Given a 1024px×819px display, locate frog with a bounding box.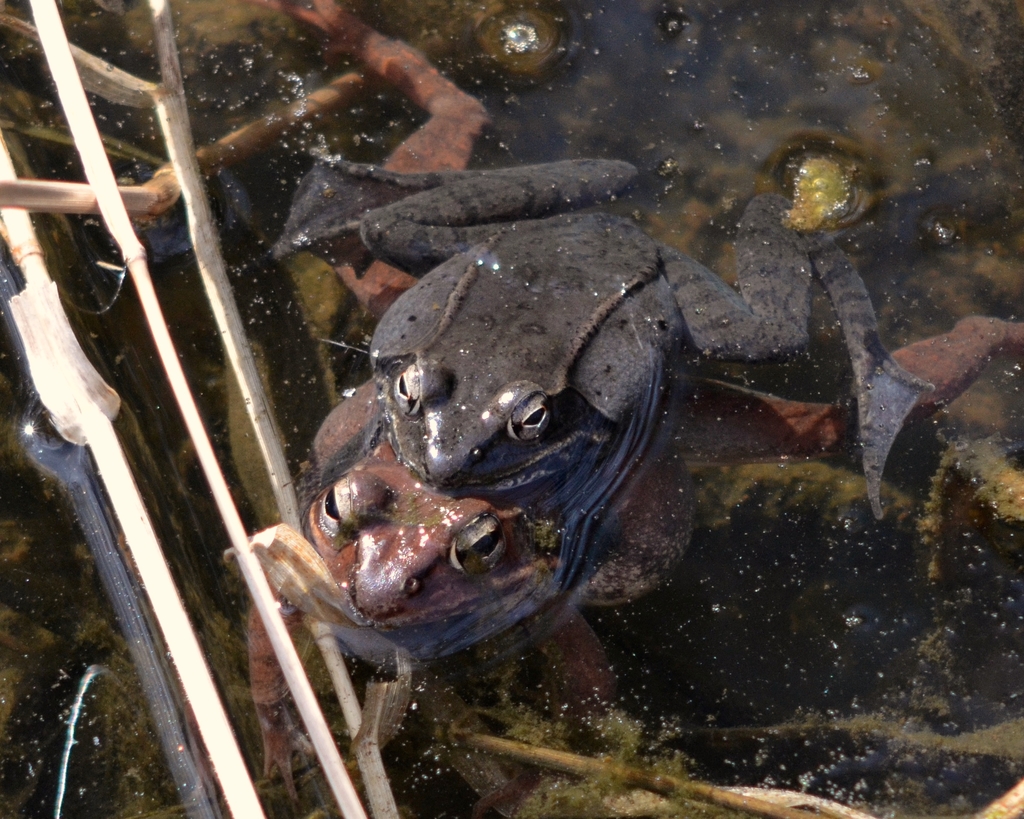
Located: <region>271, 142, 934, 519</region>.
